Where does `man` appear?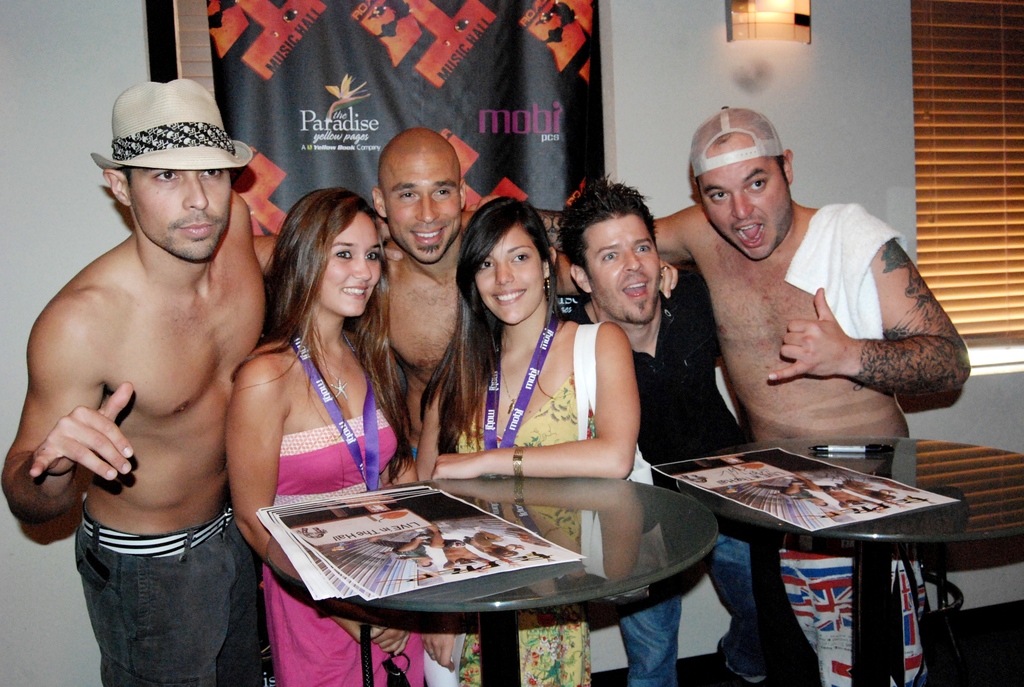
Appears at (370, 124, 676, 460).
